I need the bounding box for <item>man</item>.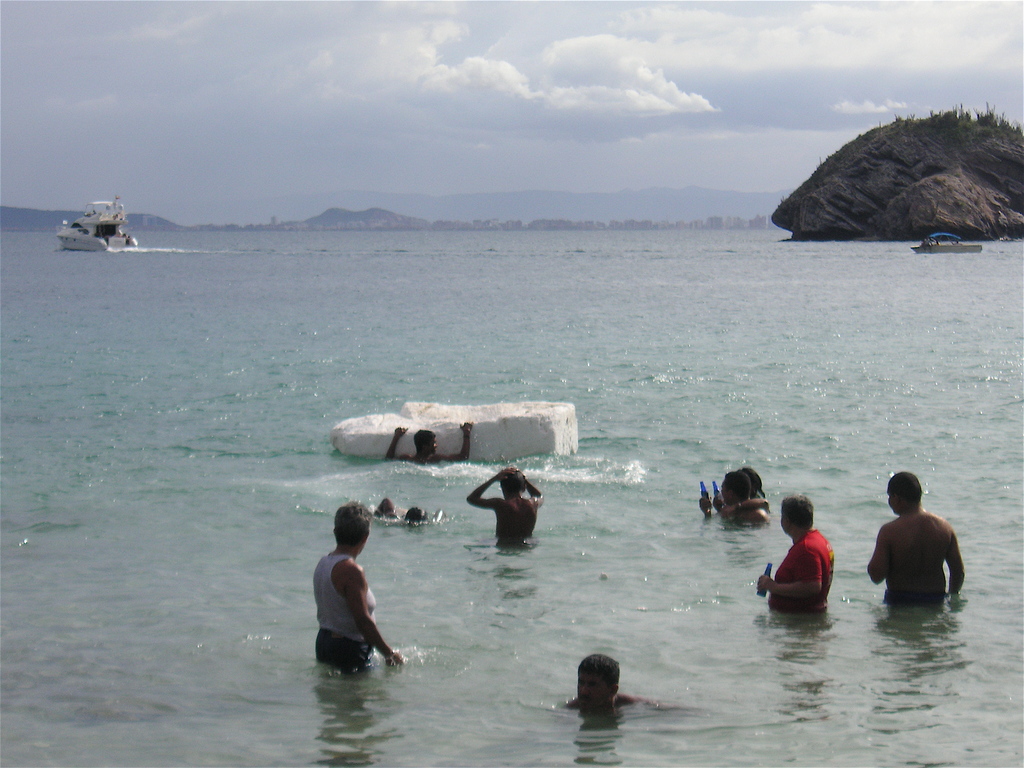
Here it is: [880, 476, 972, 623].
